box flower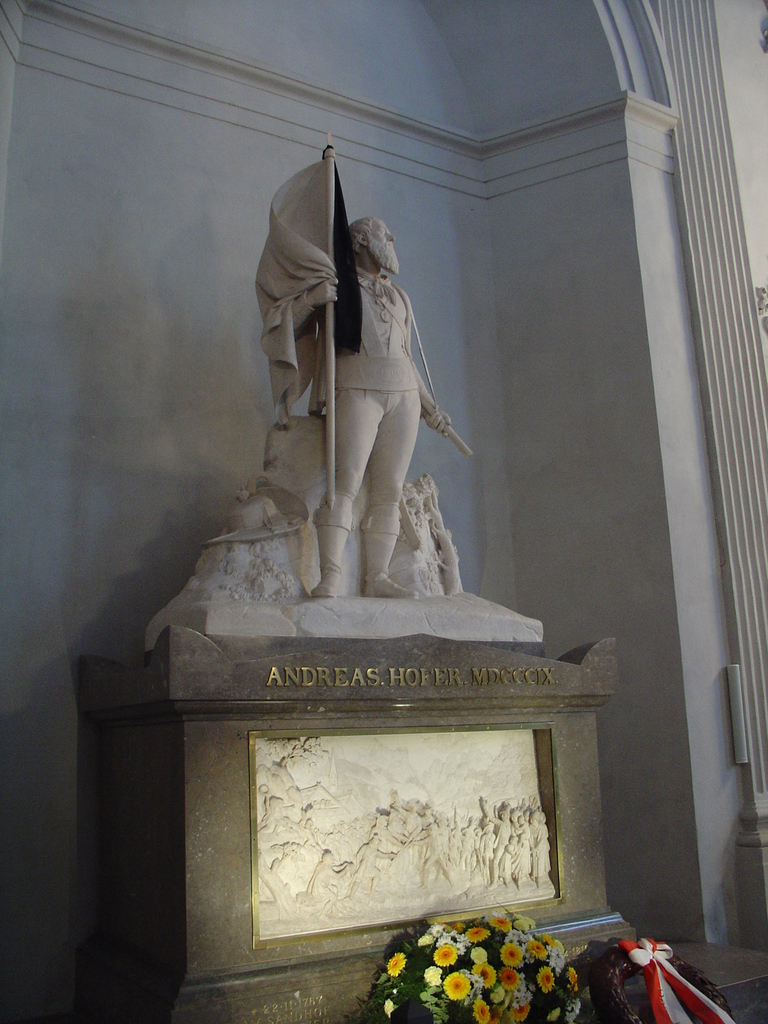
566:964:580:991
